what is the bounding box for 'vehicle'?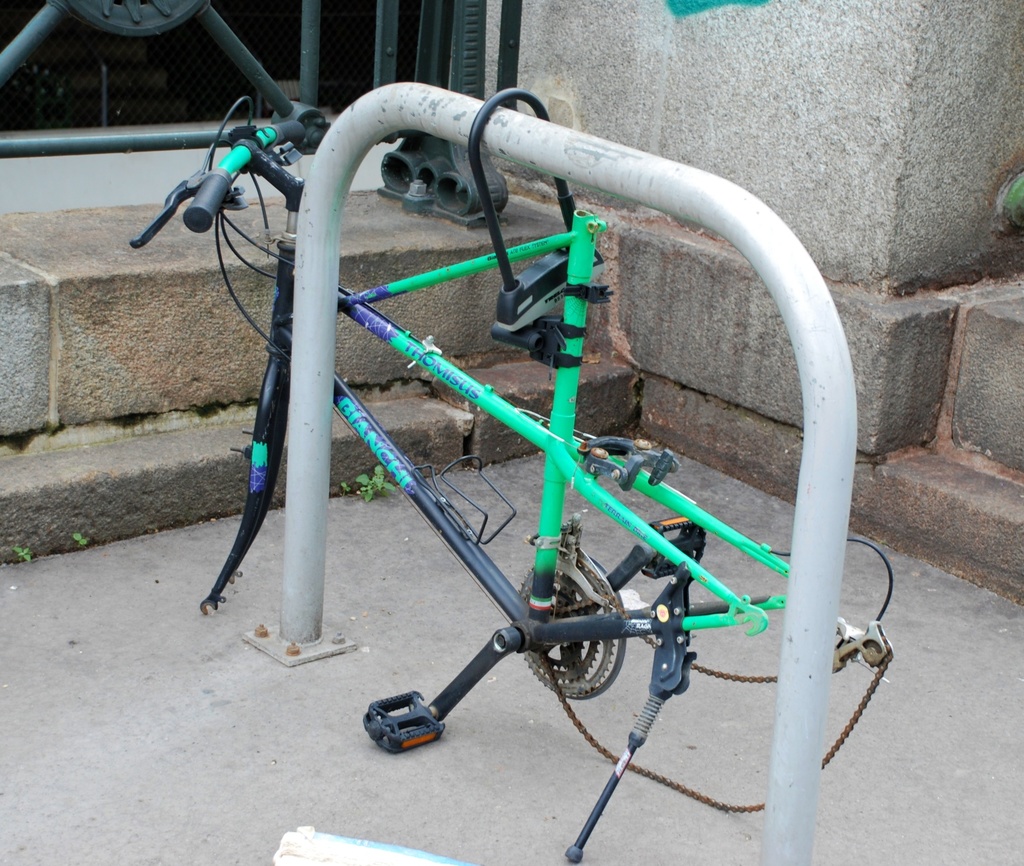
select_region(58, 58, 889, 782).
